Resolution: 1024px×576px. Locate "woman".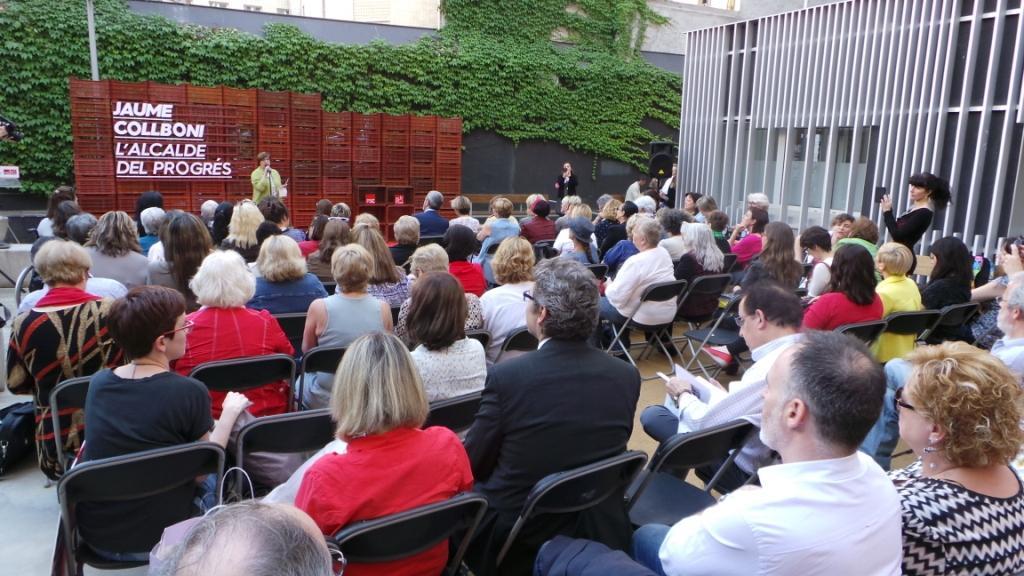
locate(388, 245, 492, 354).
